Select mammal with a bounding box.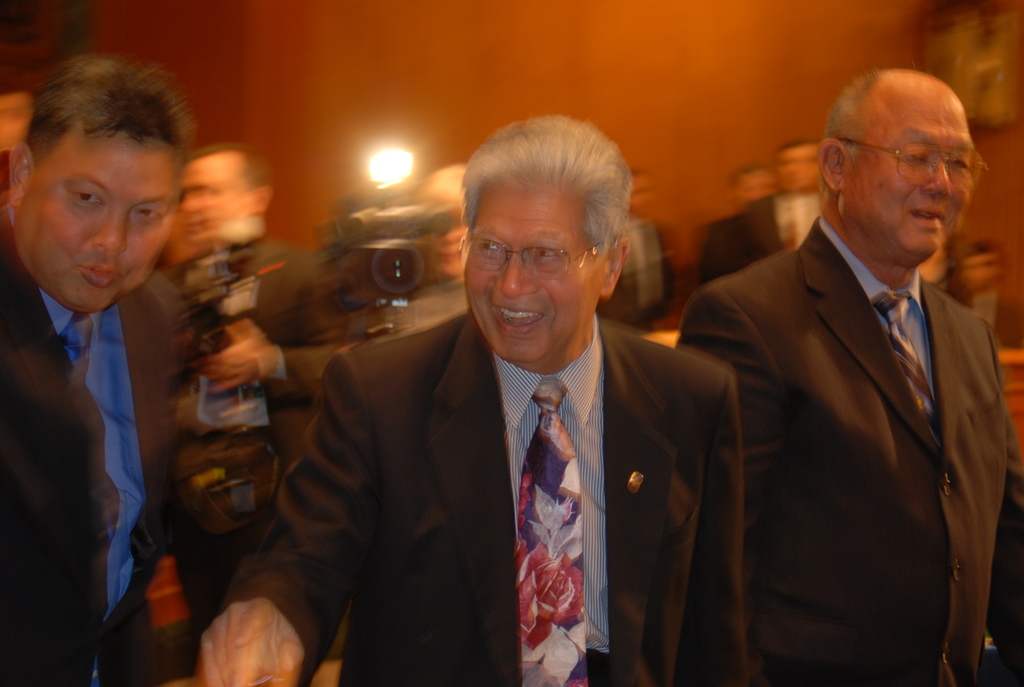
bbox=[194, 111, 755, 686].
